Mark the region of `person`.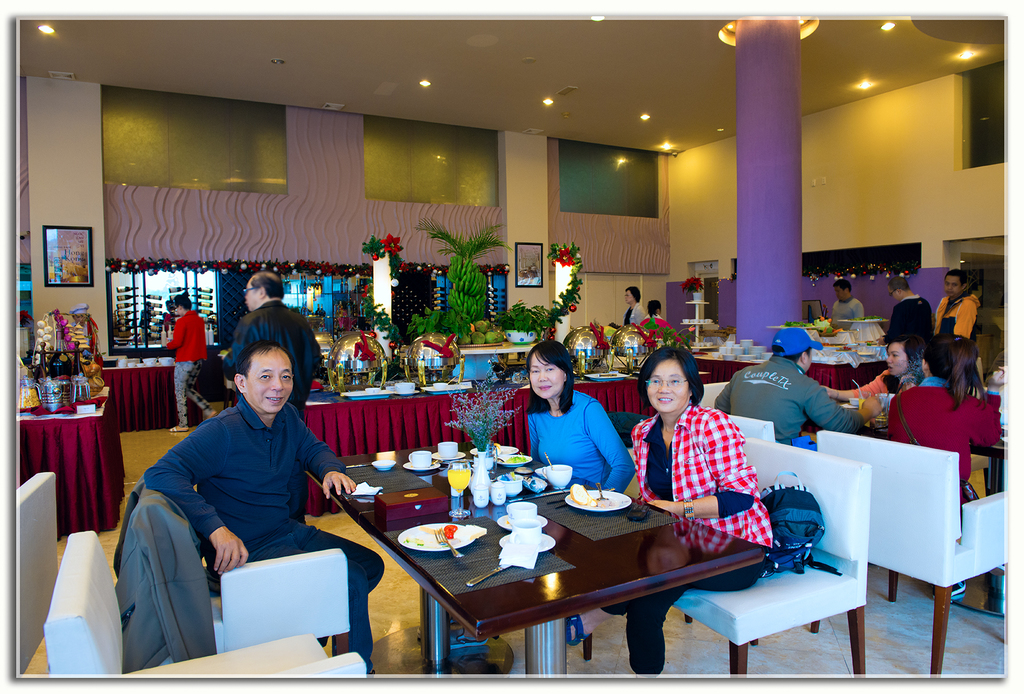
Region: select_region(889, 339, 1004, 498).
